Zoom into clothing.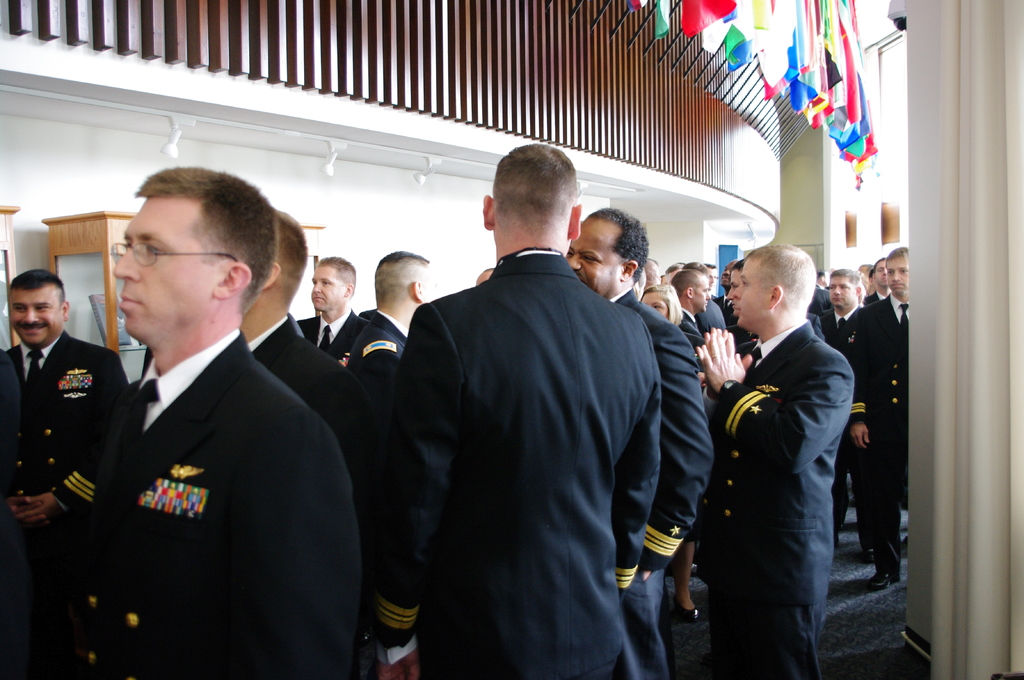
Zoom target: [248,315,378,521].
